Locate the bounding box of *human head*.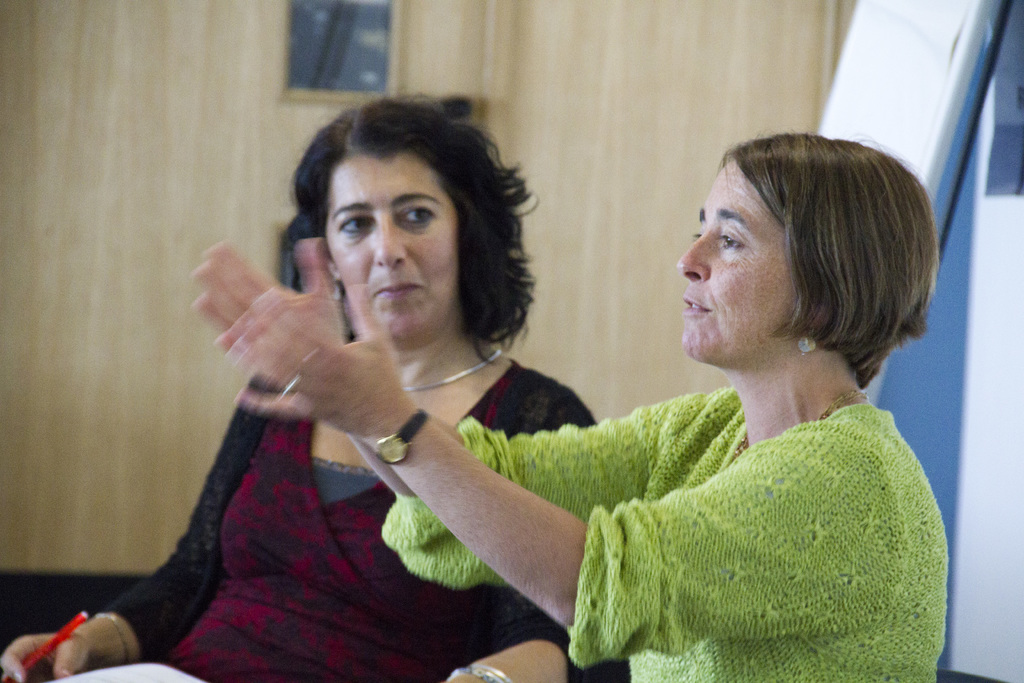
Bounding box: box=[679, 135, 932, 364].
